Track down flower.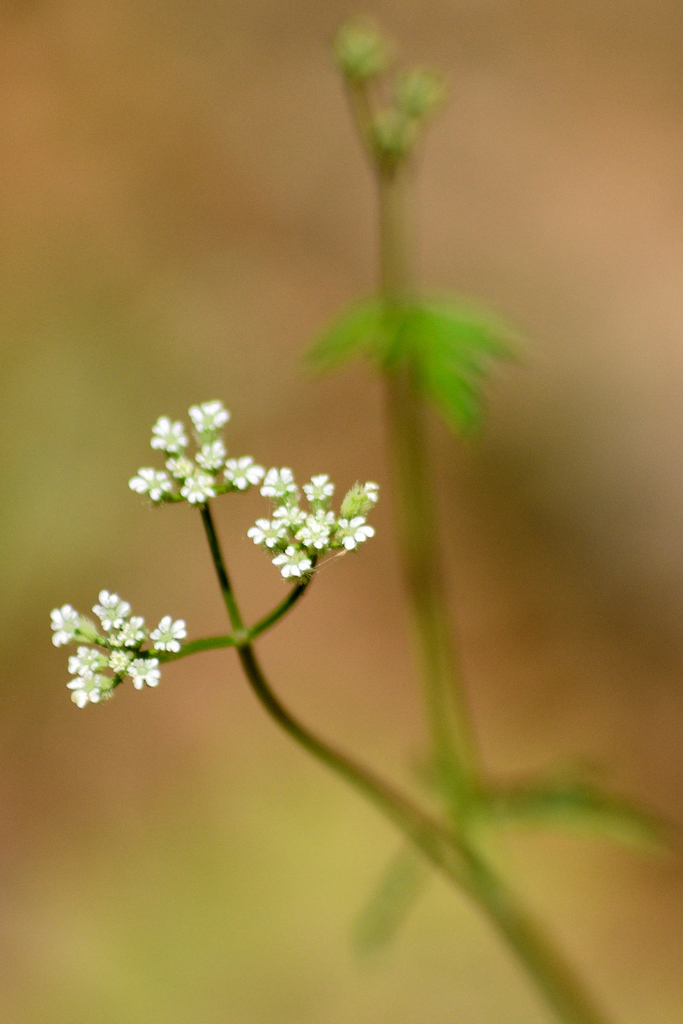
Tracked to [128, 467, 174, 502].
